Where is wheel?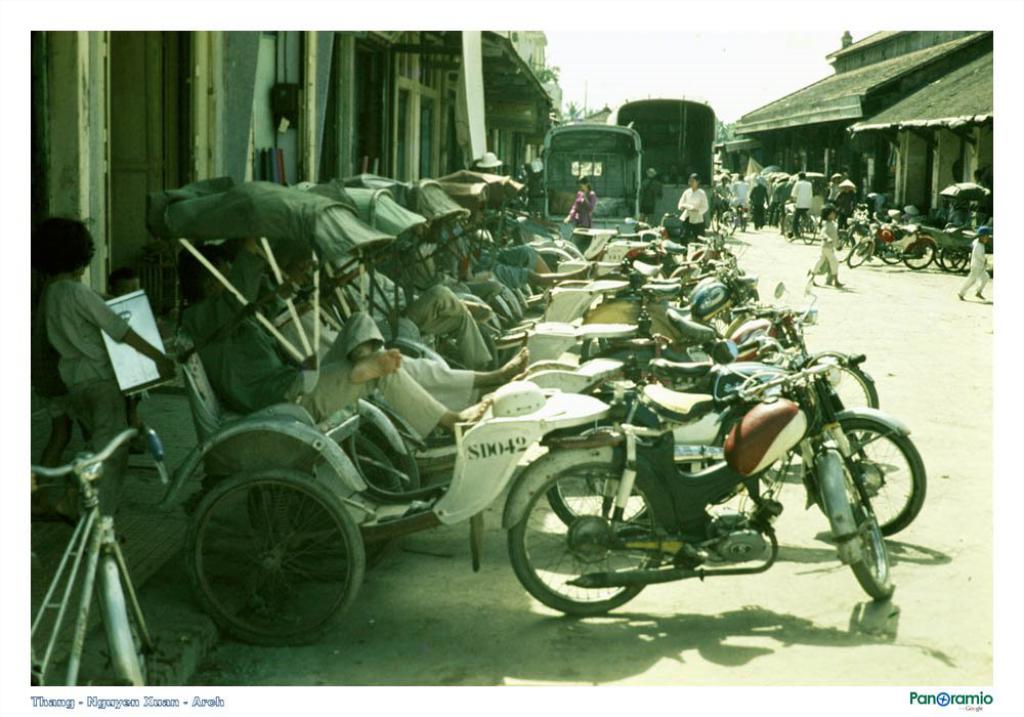
782/209/806/248.
